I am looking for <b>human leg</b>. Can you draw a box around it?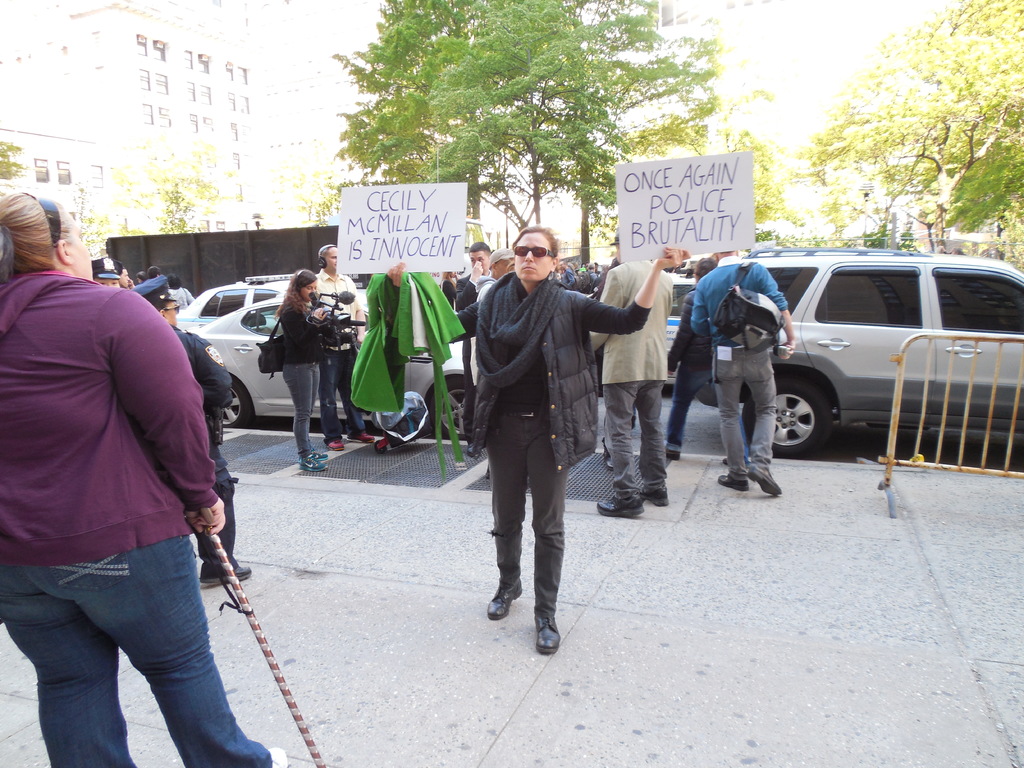
Sure, the bounding box is left=674, top=356, right=705, bottom=457.
